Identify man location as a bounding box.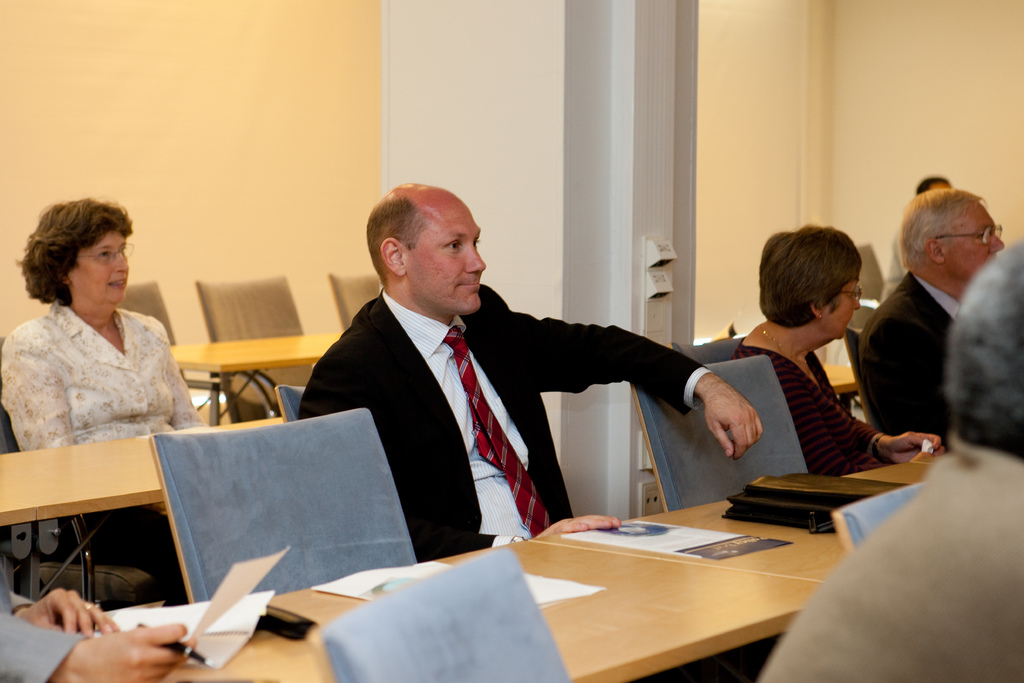
{"left": 860, "top": 202, "right": 1014, "bottom": 455}.
